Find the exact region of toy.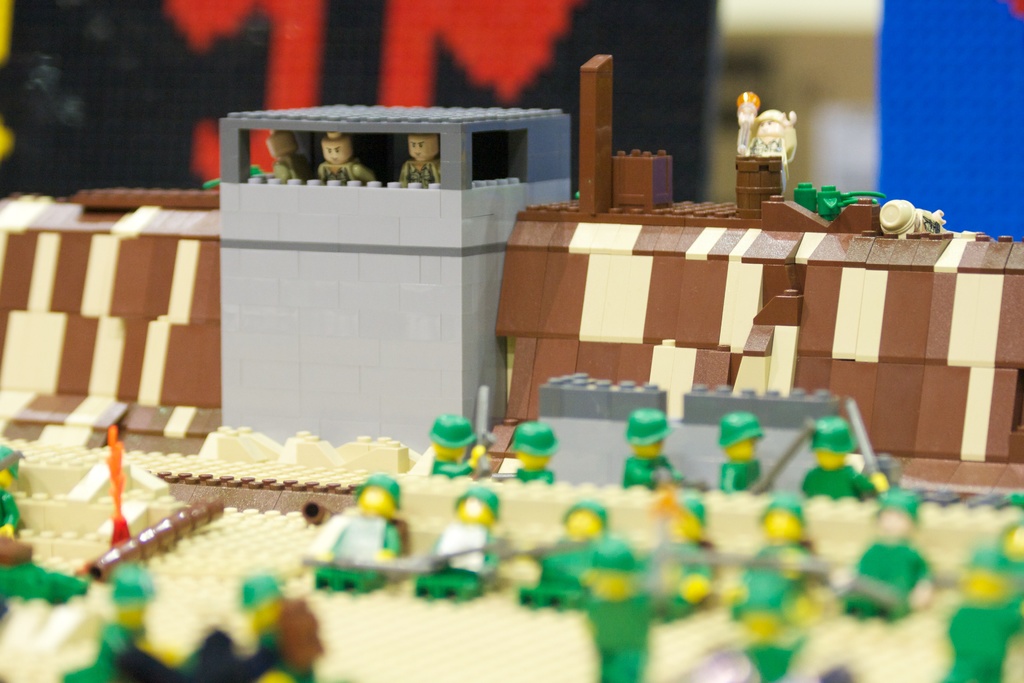
Exact region: <box>619,403,679,498</box>.
